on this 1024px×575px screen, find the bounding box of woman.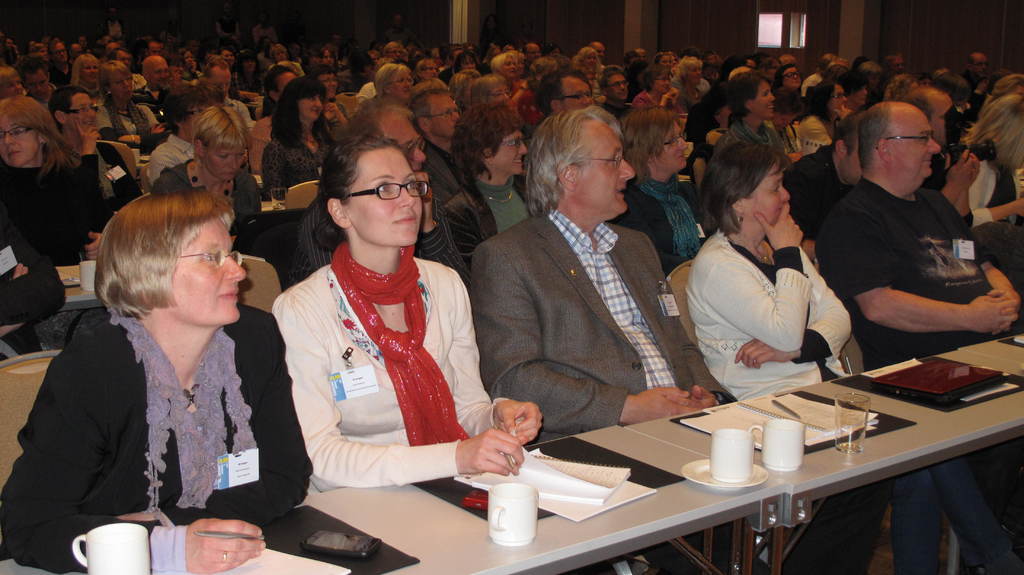
Bounding box: crop(315, 69, 348, 117).
